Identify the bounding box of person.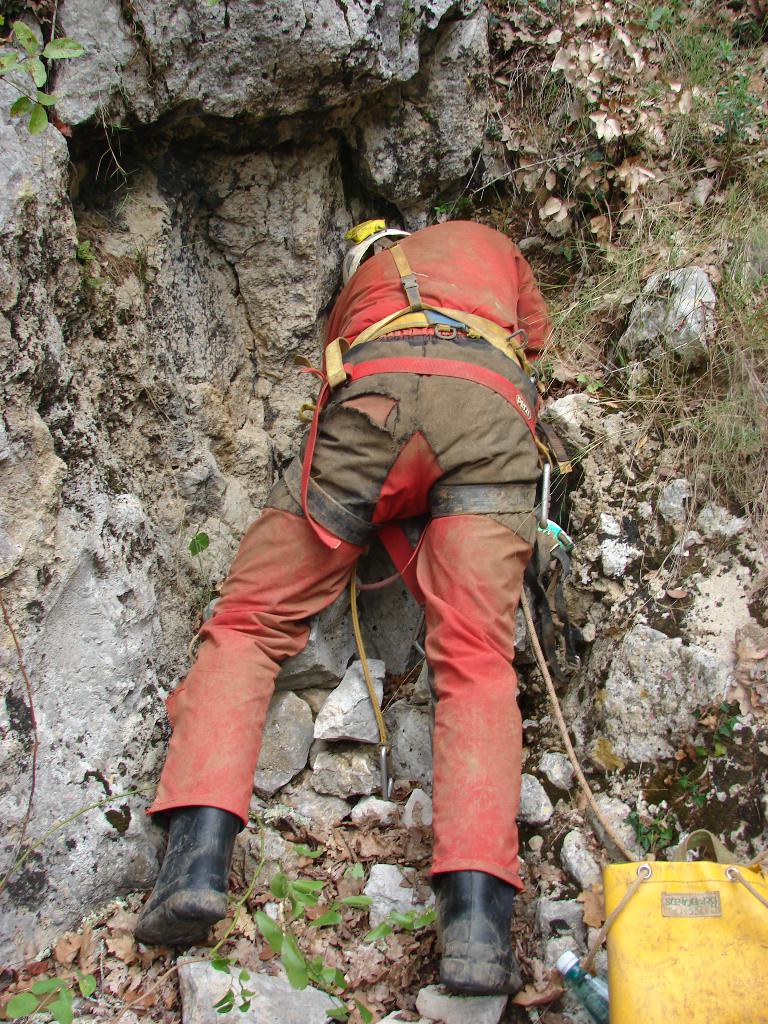
locate(143, 214, 559, 997).
